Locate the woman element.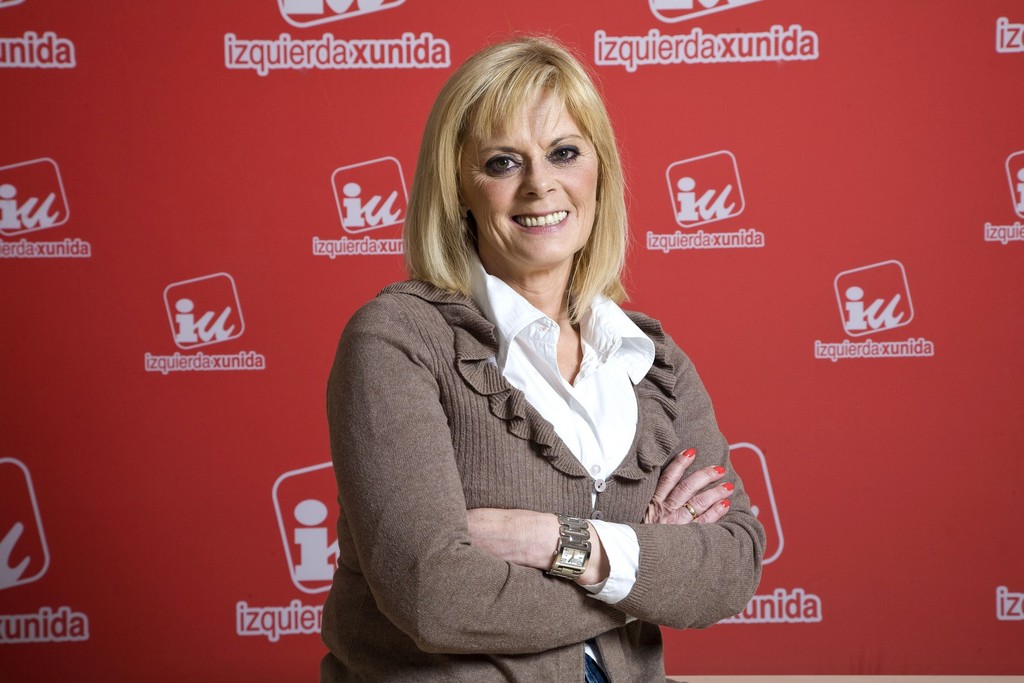
Element bbox: [left=316, top=29, right=785, bottom=682].
